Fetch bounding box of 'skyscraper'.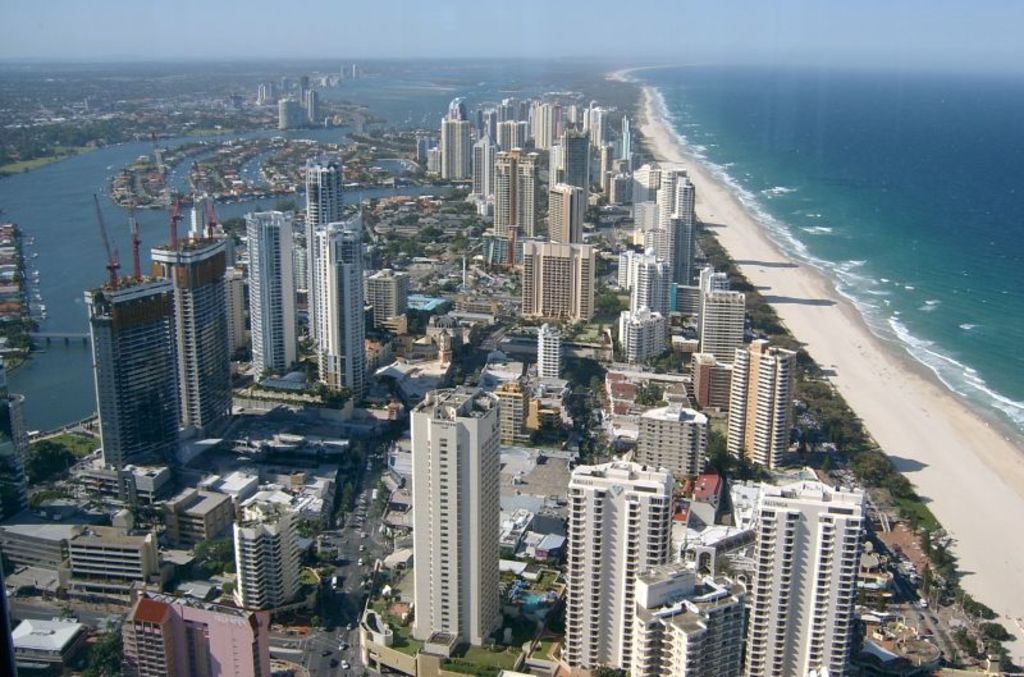
Bbox: 305/152/347/342.
